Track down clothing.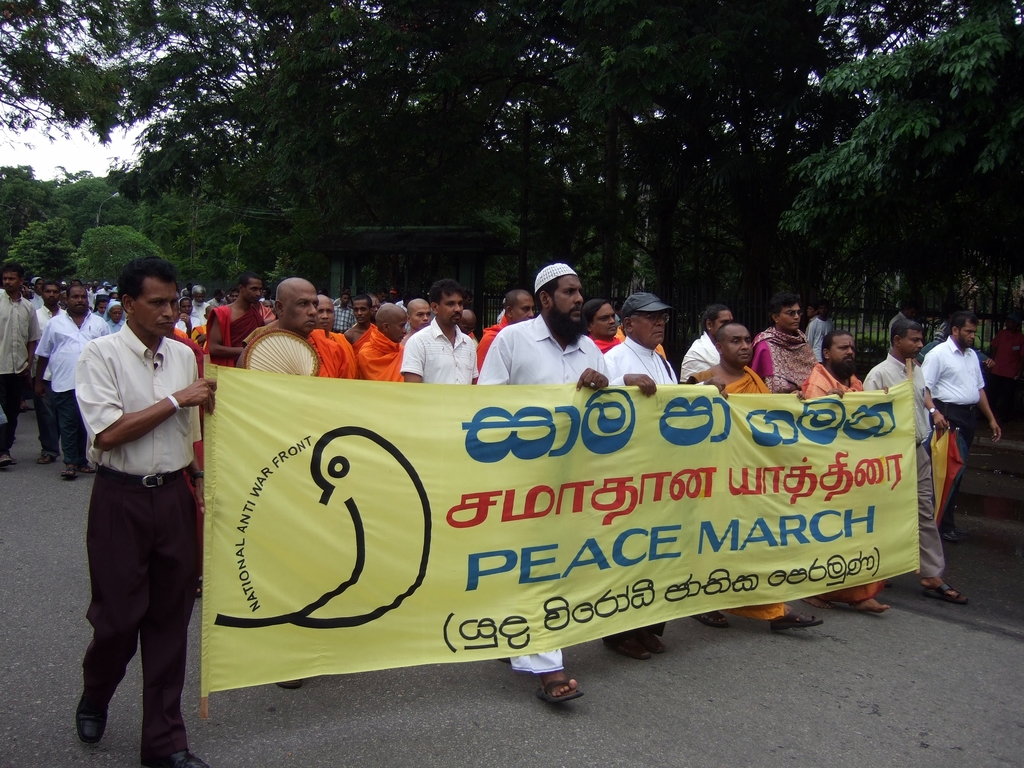
Tracked to 74, 330, 198, 762.
